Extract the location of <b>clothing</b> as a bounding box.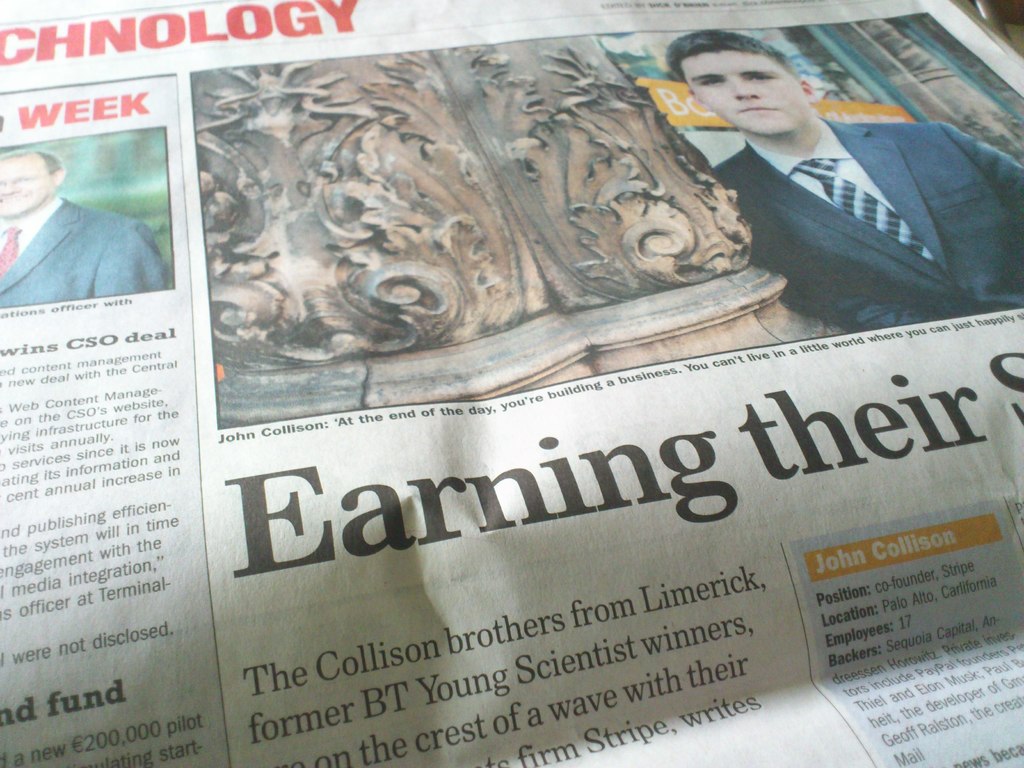
711,116,1023,333.
